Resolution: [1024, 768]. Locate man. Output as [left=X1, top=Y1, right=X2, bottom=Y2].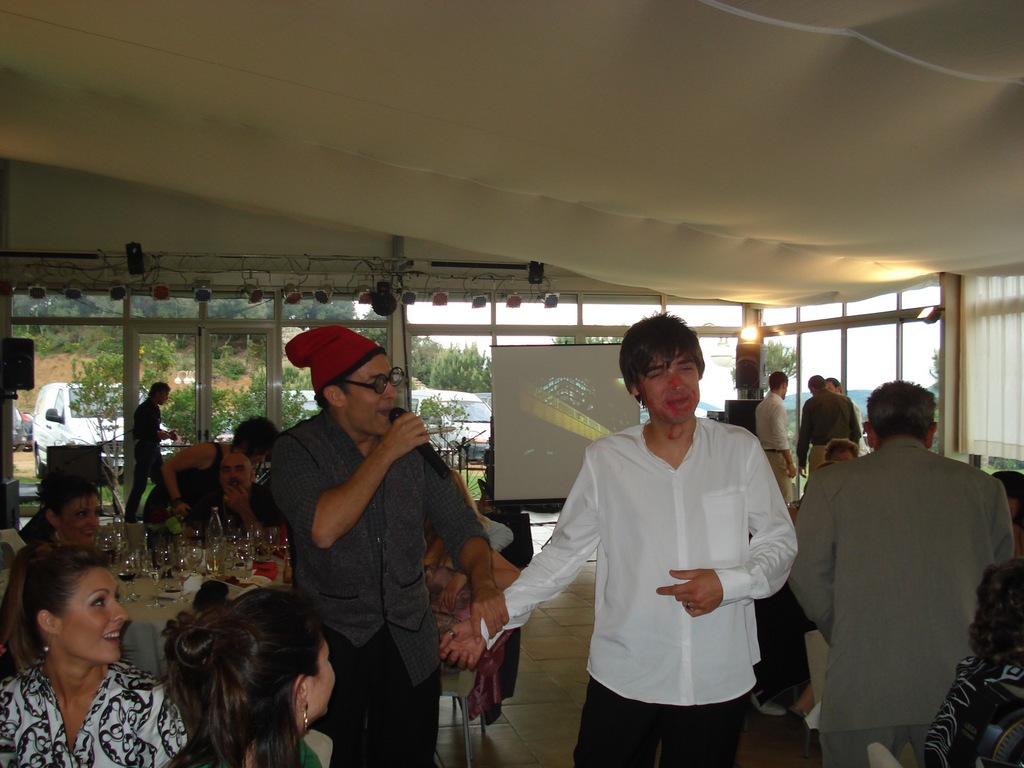
[left=797, top=373, right=853, bottom=479].
